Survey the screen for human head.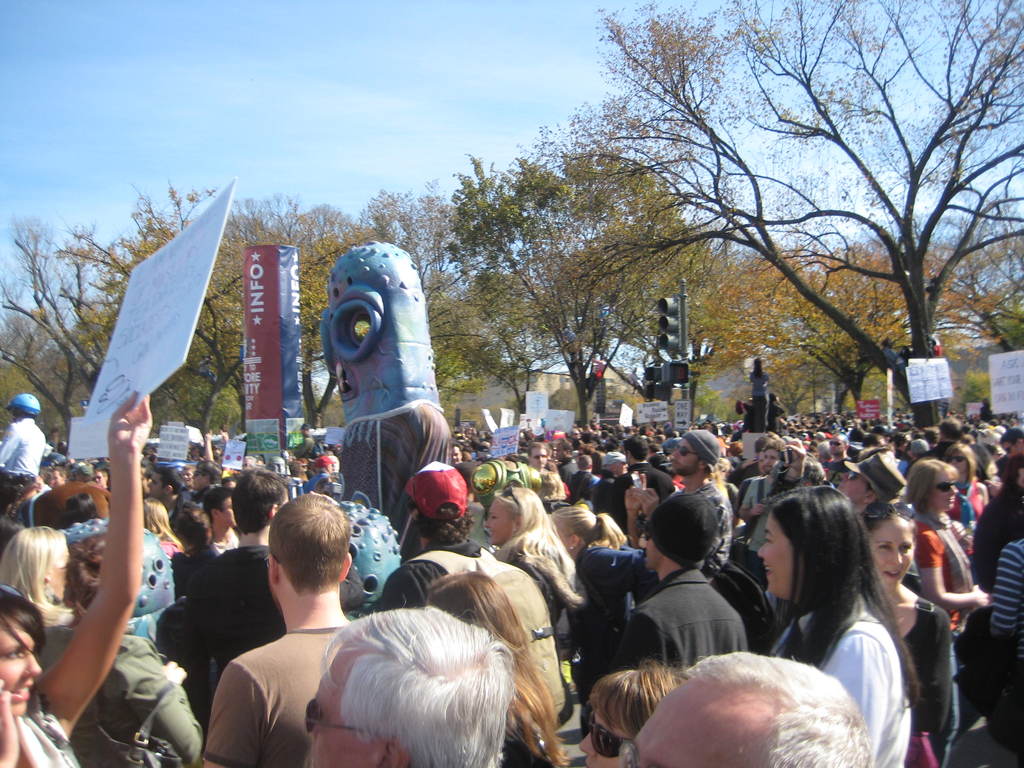
Survey found: [0,524,71,600].
